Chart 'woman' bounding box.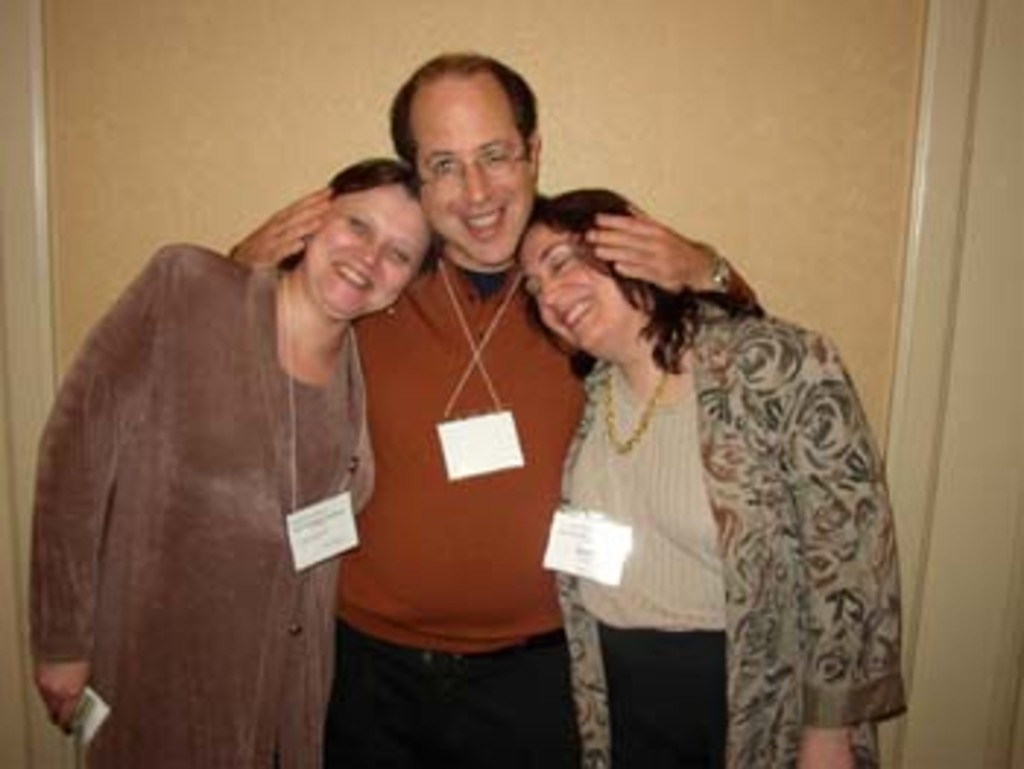
Charted: x1=20, y1=161, x2=439, y2=766.
